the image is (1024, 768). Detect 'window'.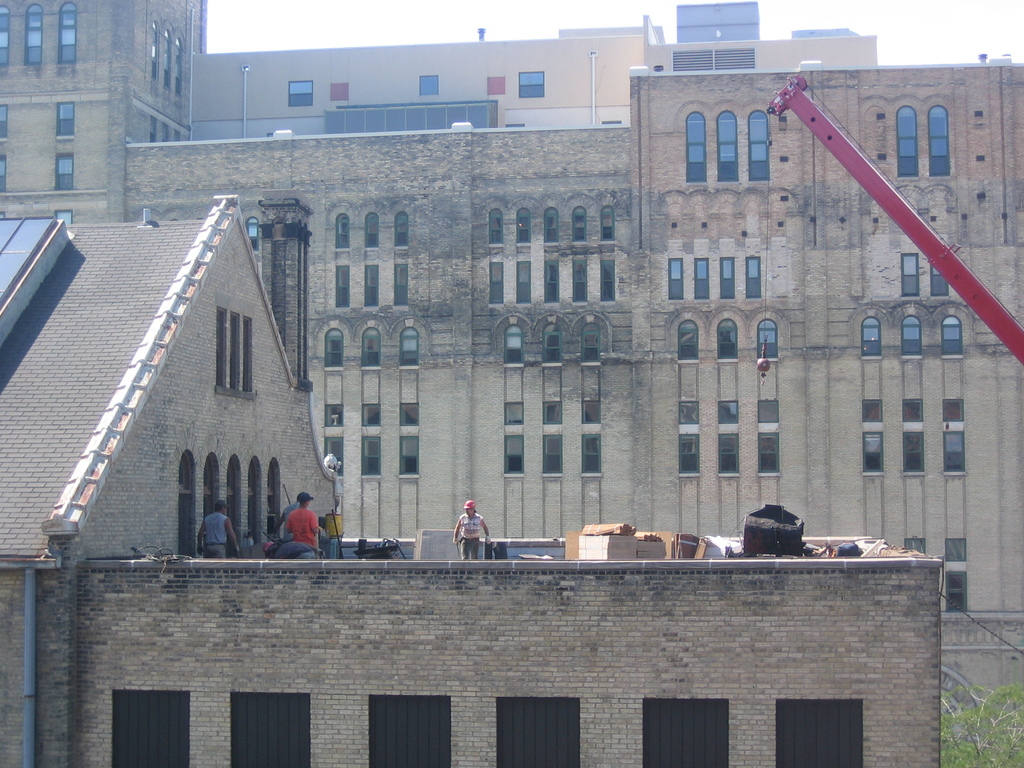
Detection: [x1=900, y1=435, x2=928, y2=479].
